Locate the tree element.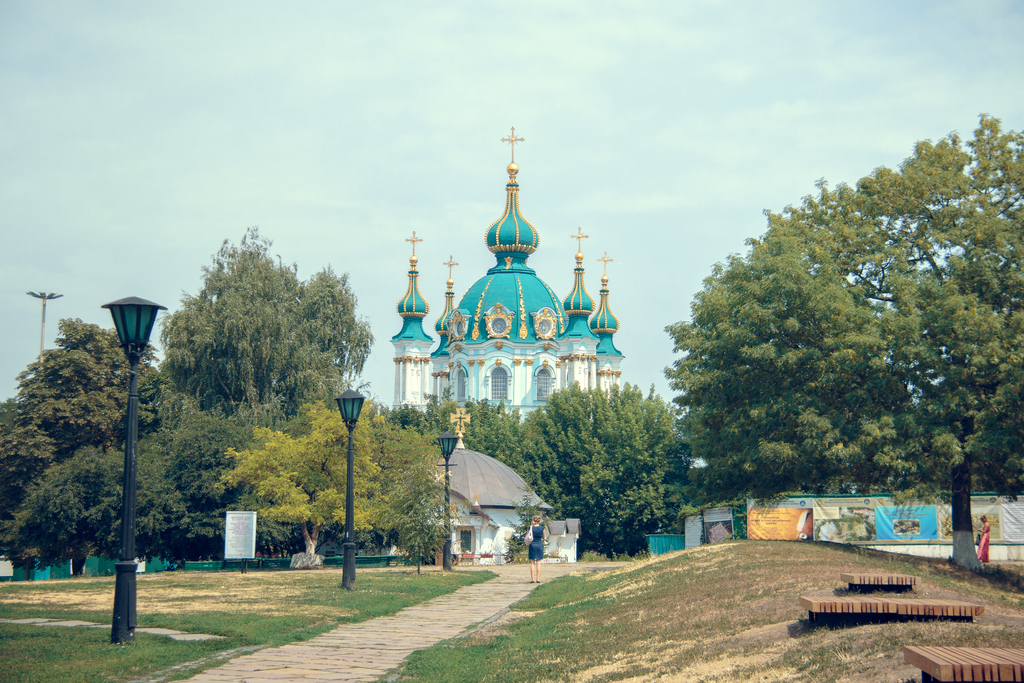
Element bbox: l=500, t=382, r=691, b=559.
